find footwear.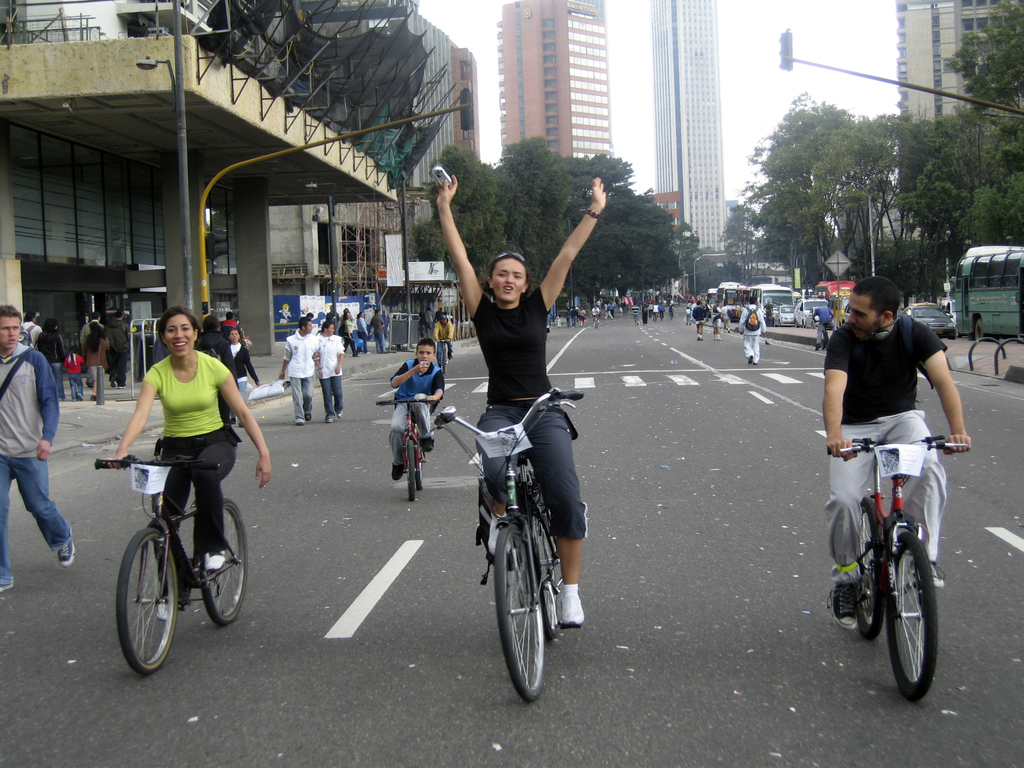
{"left": 913, "top": 563, "right": 950, "bottom": 590}.
